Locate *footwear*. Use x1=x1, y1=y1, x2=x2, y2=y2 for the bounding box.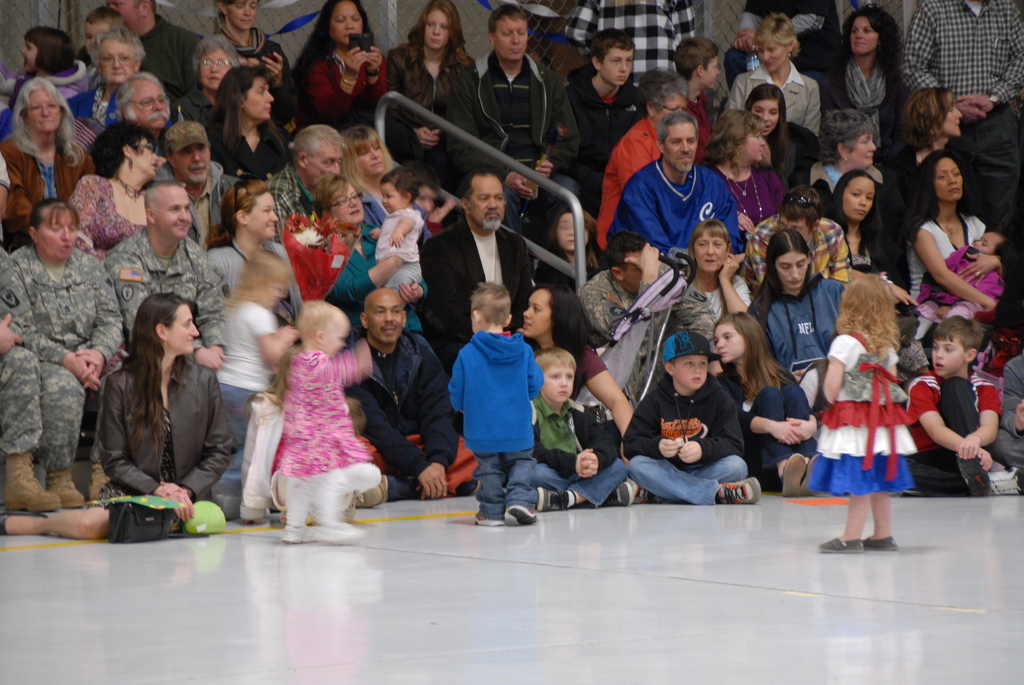
x1=987, y1=462, x2=1022, y2=505.
